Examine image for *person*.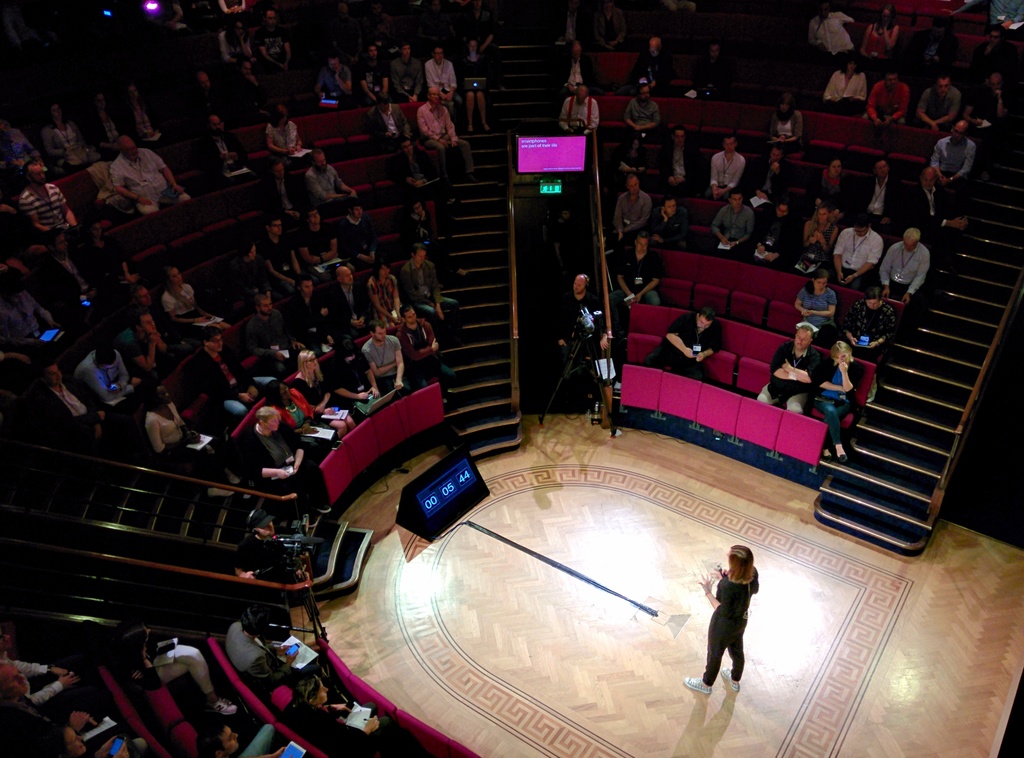
Examination result: <bbox>811, 338, 865, 462</bbox>.
